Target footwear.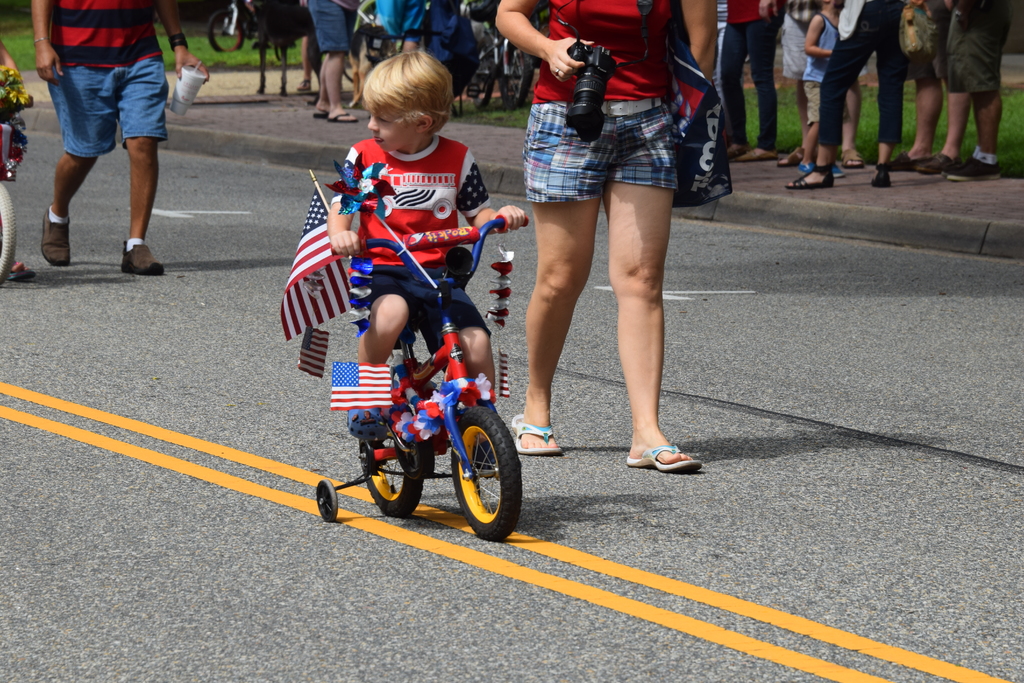
Target region: [left=331, top=108, right=361, bottom=125].
